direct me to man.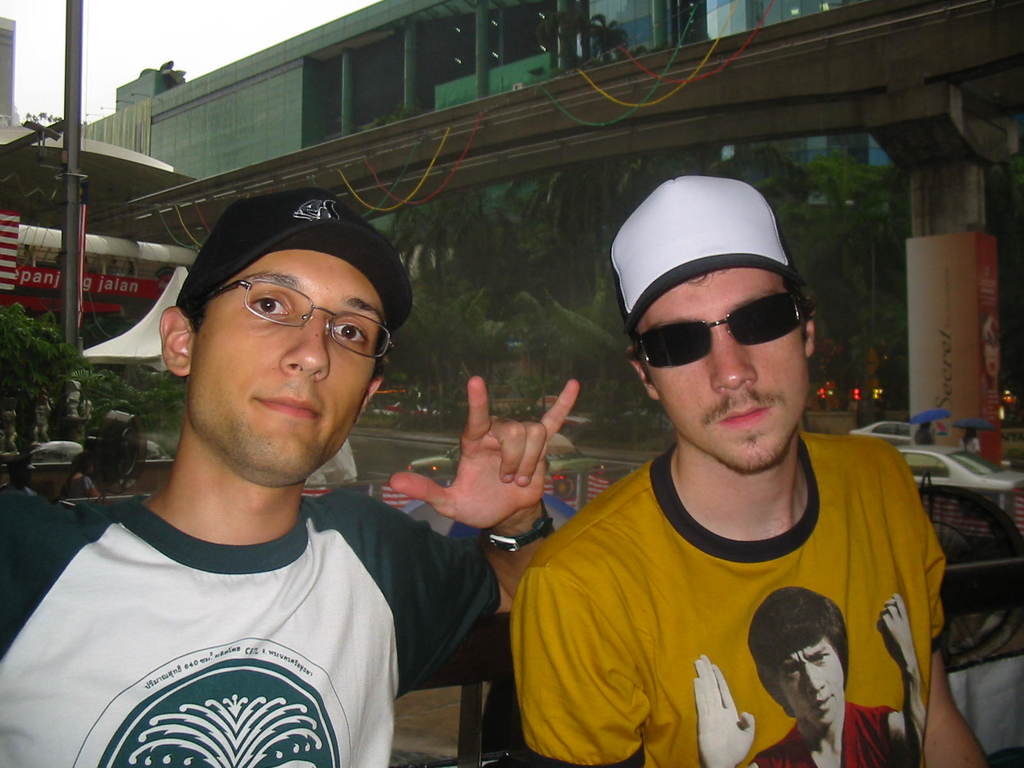
Direction: region(505, 177, 995, 767).
